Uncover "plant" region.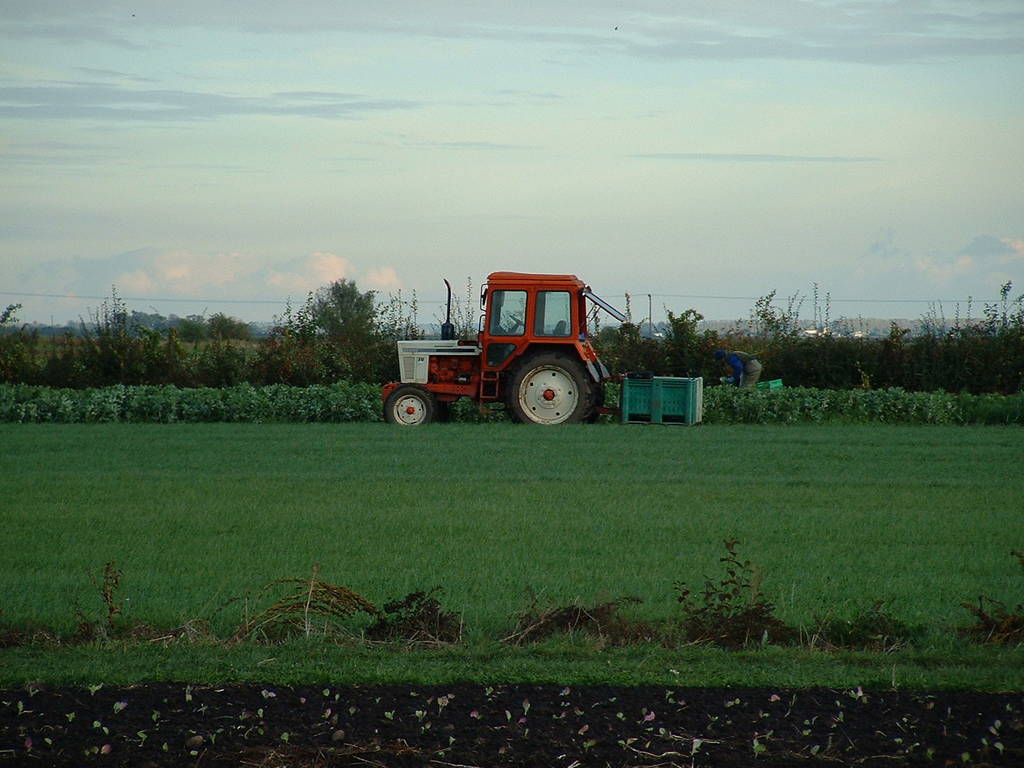
Uncovered: 282/729/287/739.
